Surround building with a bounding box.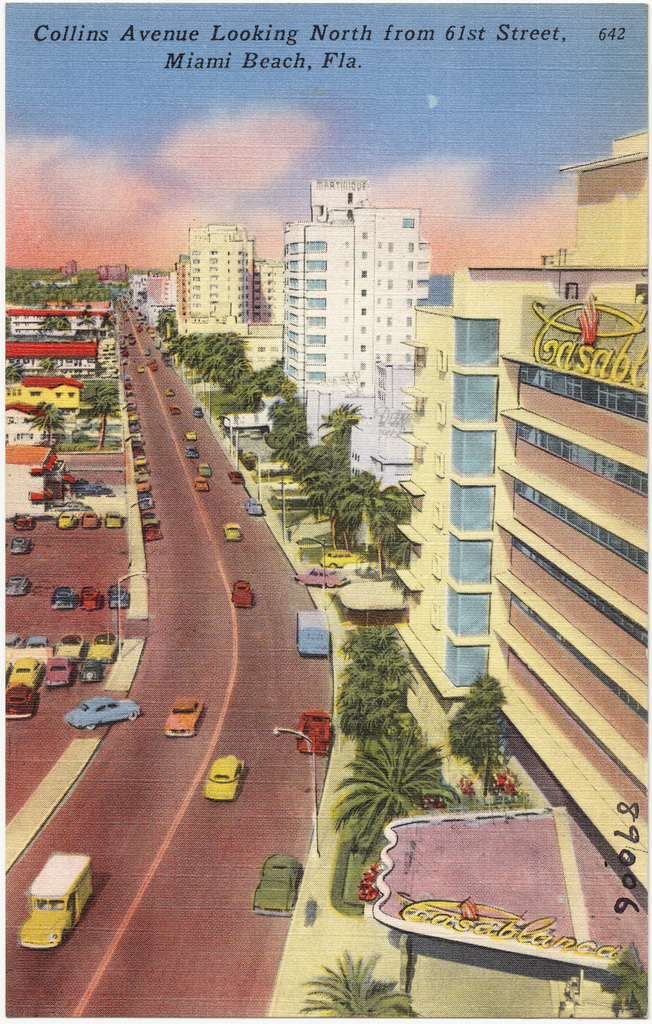
497/309/651/899.
